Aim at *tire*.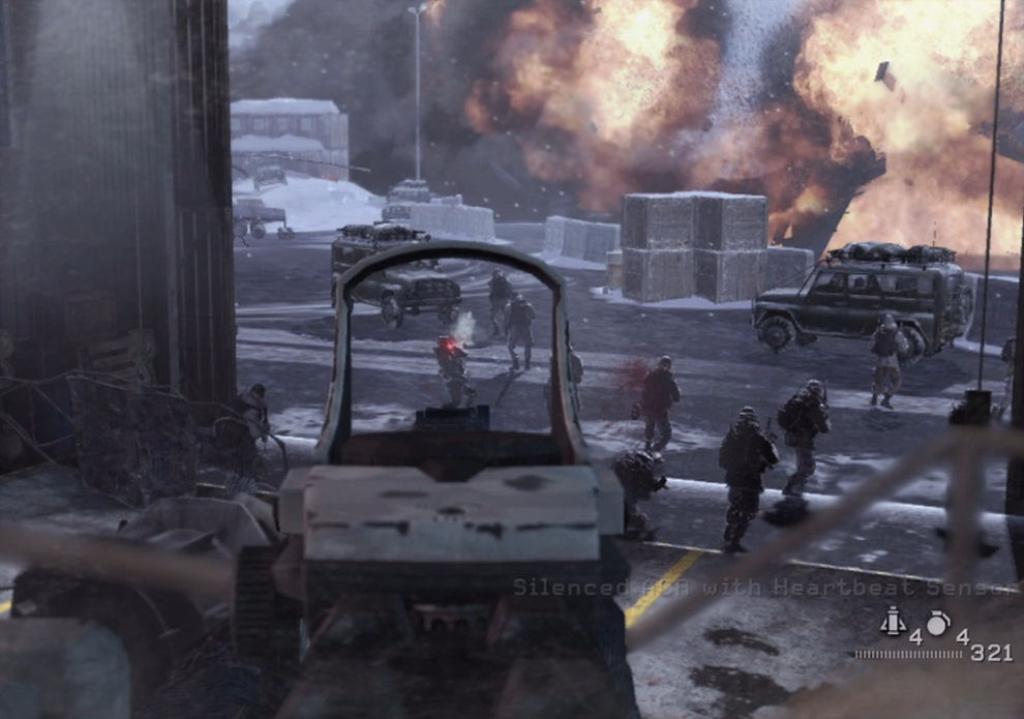
Aimed at box=[796, 331, 815, 346].
